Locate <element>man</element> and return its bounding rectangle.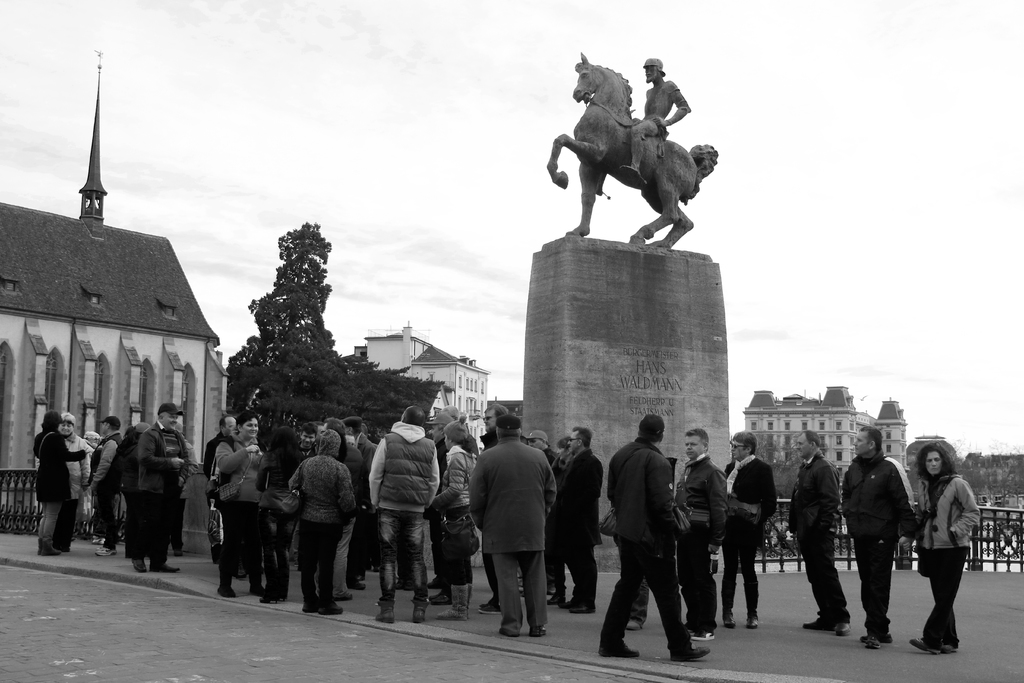
box(793, 422, 851, 641).
